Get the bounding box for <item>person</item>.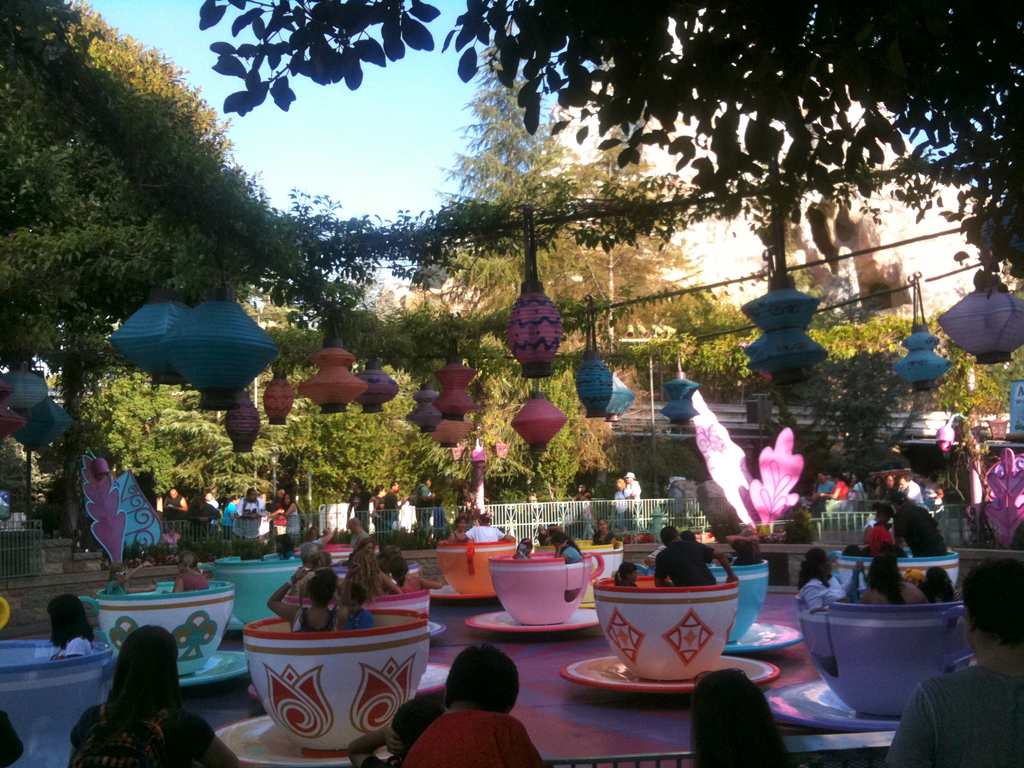
883, 556, 1023, 766.
